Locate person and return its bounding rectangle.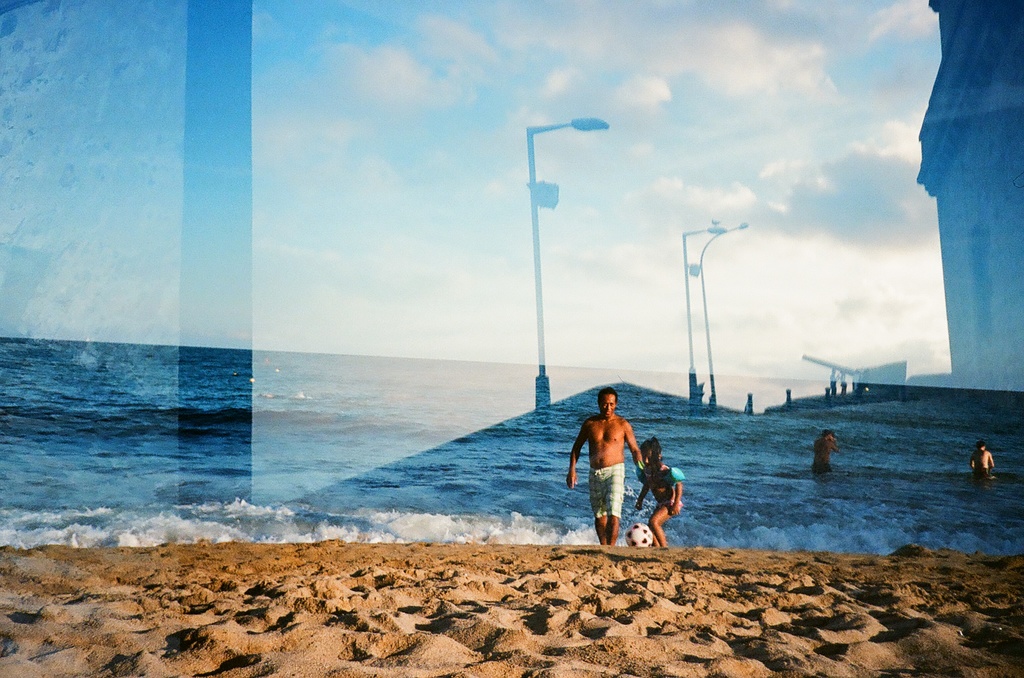
left=808, top=427, right=845, bottom=473.
